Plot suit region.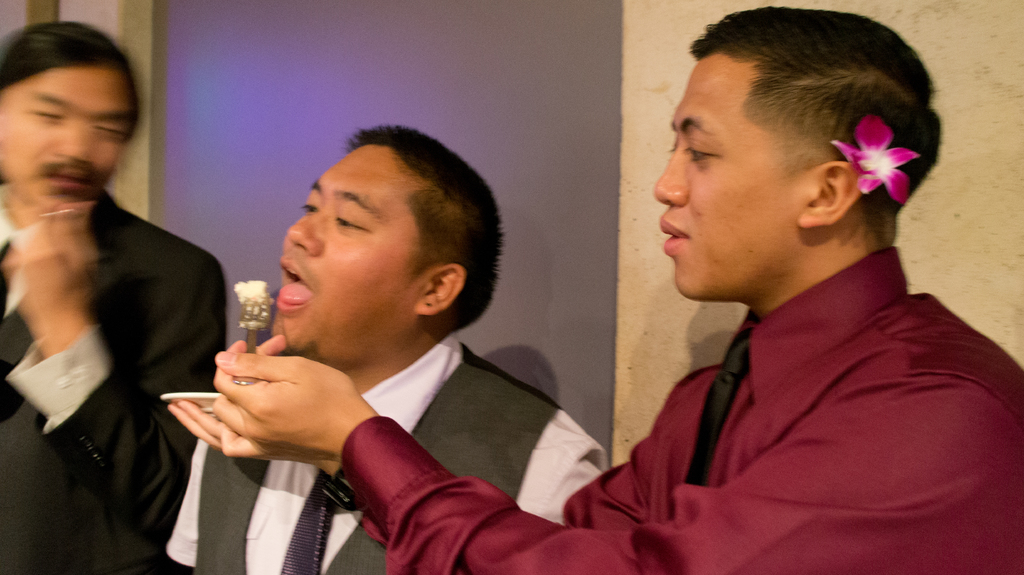
Plotted at <box>1,79,232,553</box>.
